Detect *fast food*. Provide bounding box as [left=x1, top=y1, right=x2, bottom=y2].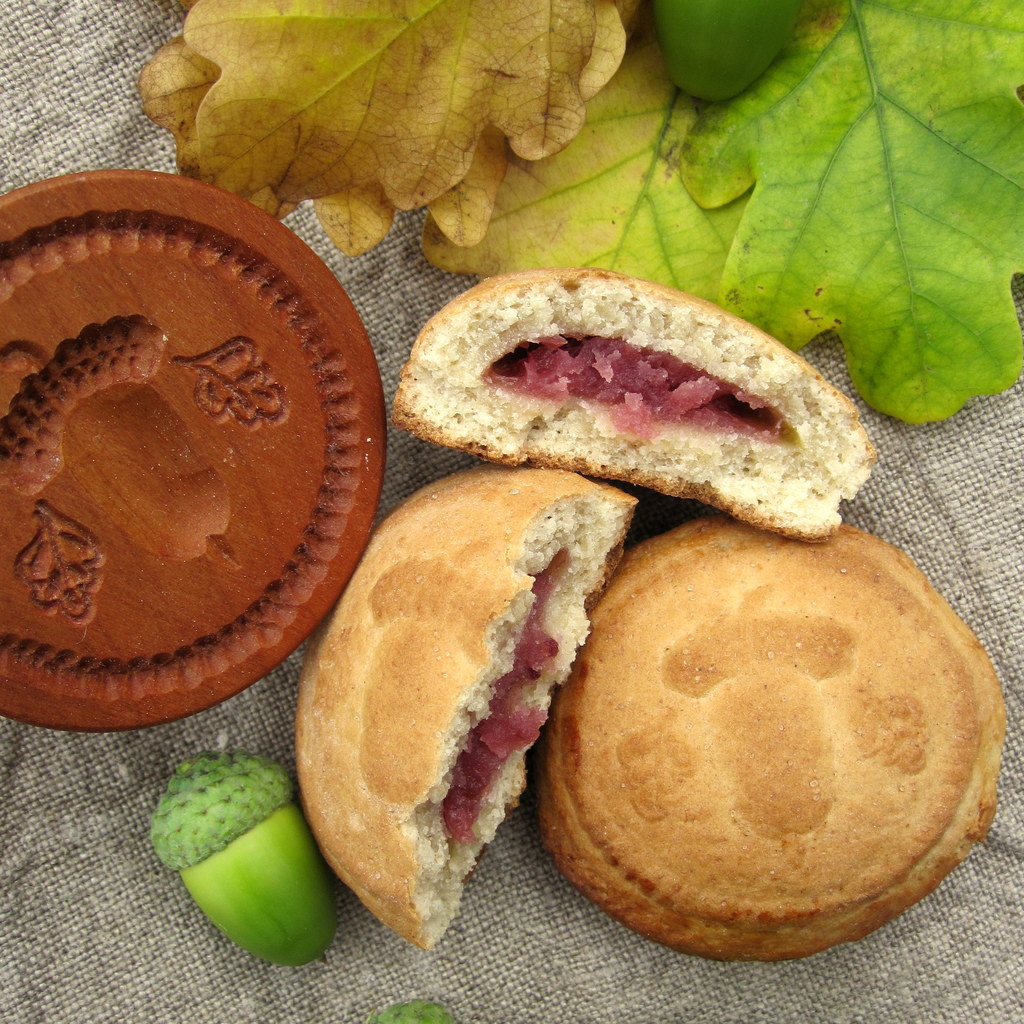
[left=525, top=517, right=1011, bottom=968].
